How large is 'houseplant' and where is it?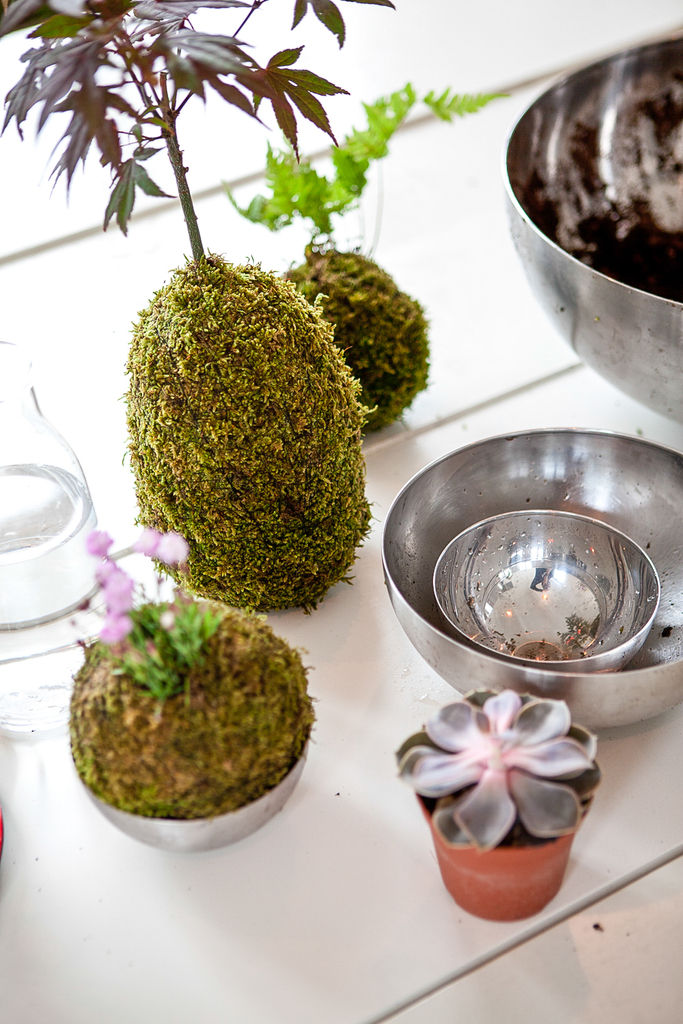
Bounding box: [x1=395, y1=685, x2=606, y2=925].
